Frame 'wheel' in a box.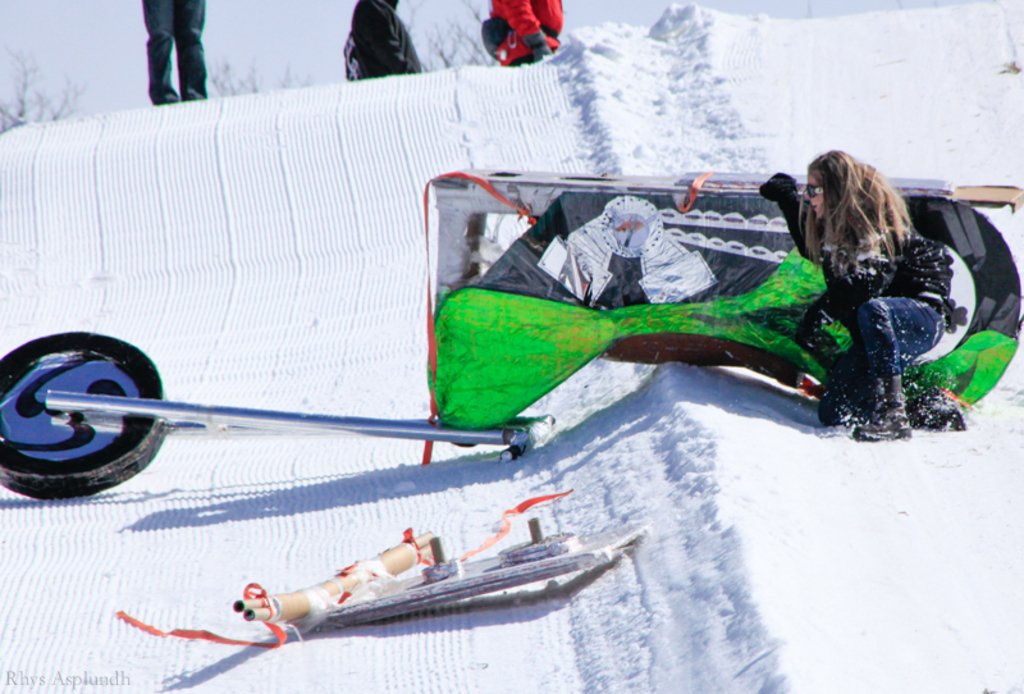
<region>0, 330, 170, 502</region>.
